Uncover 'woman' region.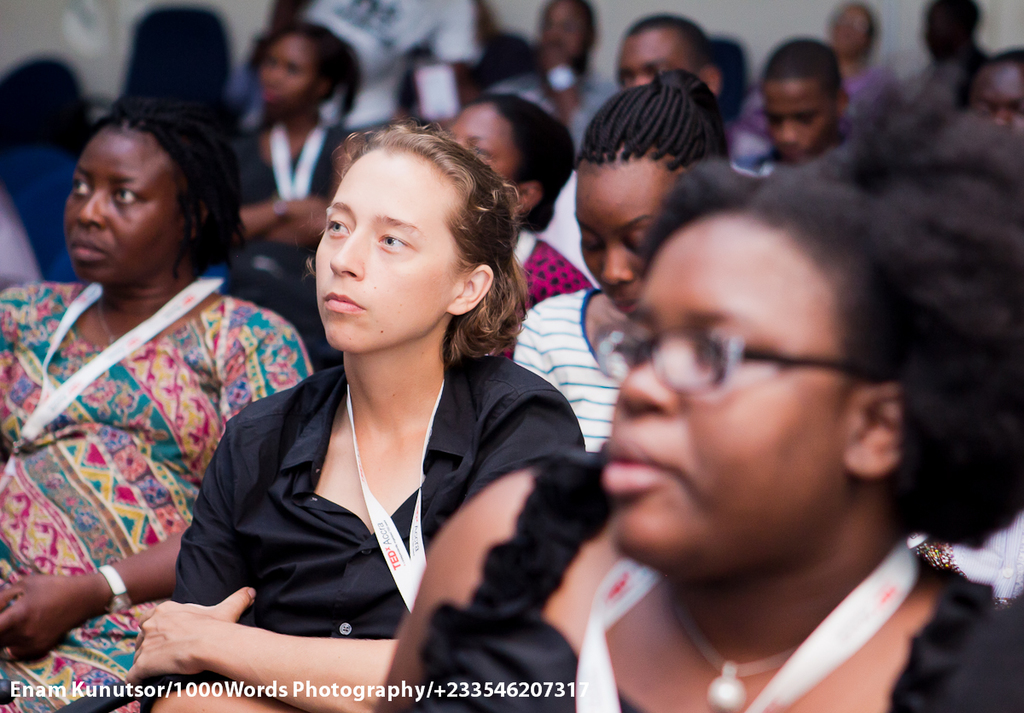
Uncovered: 374, 71, 1023, 712.
